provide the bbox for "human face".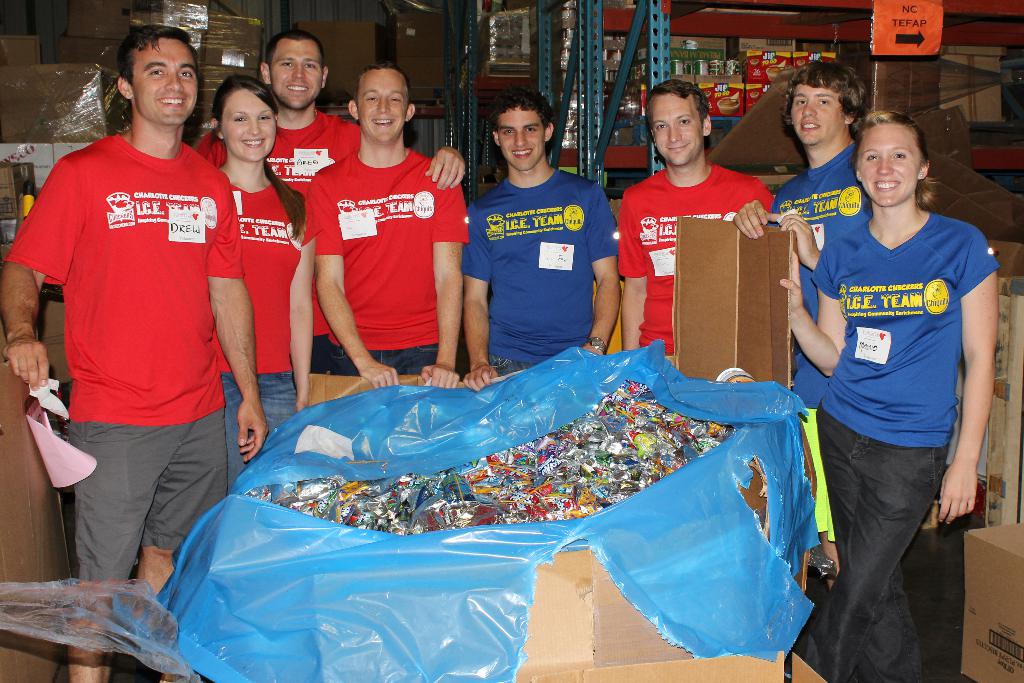
box=[268, 37, 325, 115].
